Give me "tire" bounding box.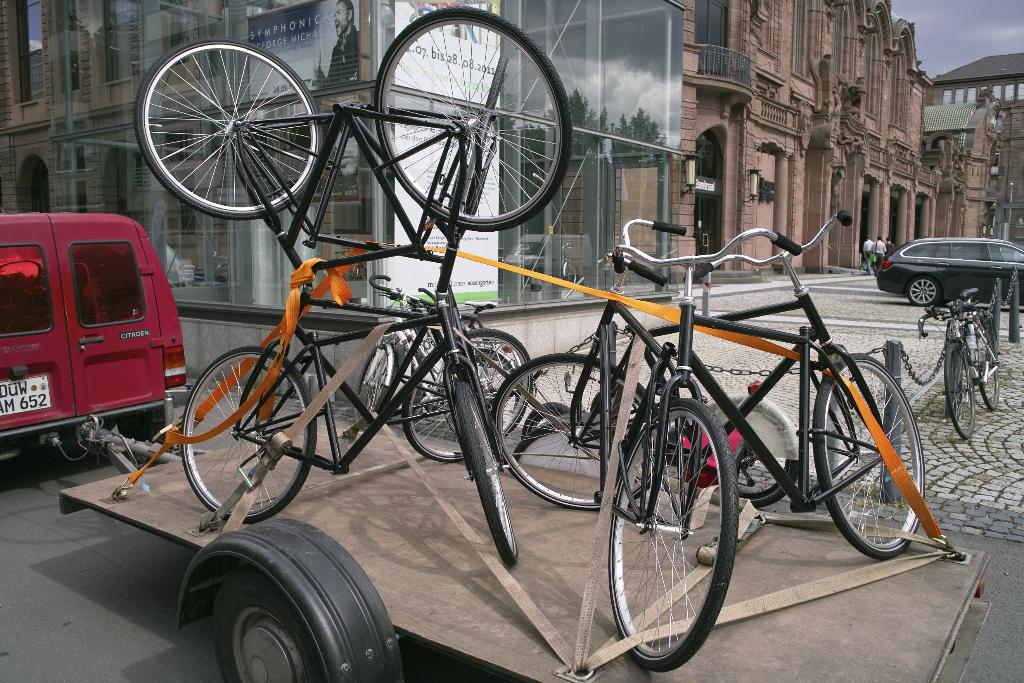
812/357/927/559.
